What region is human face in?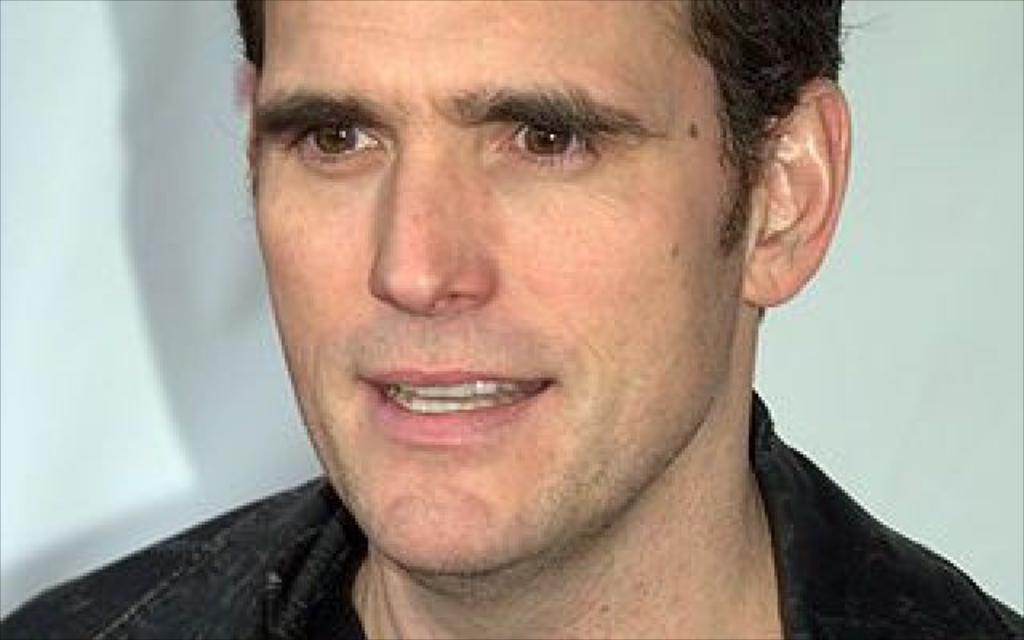
(256, 0, 744, 581).
